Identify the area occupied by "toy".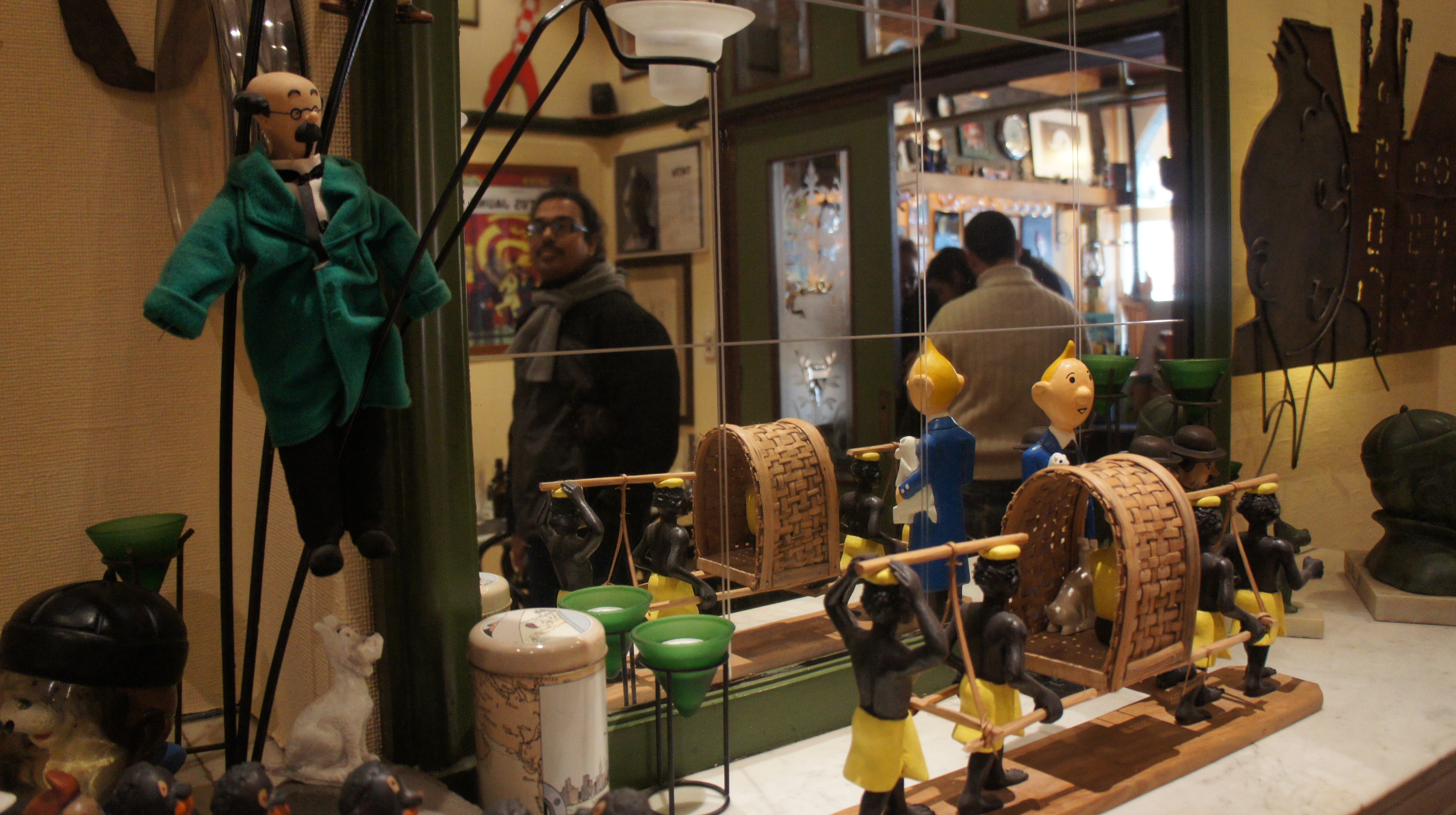
Area: 358:235:417:354.
